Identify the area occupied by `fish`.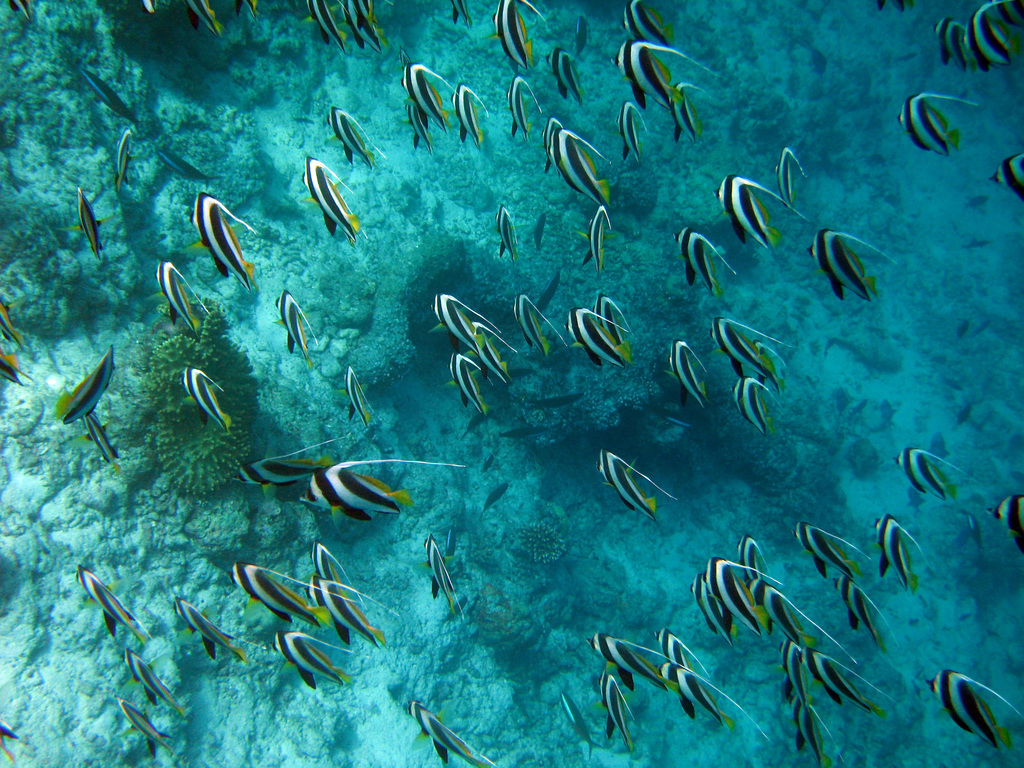
Area: detection(232, 438, 348, 492).
